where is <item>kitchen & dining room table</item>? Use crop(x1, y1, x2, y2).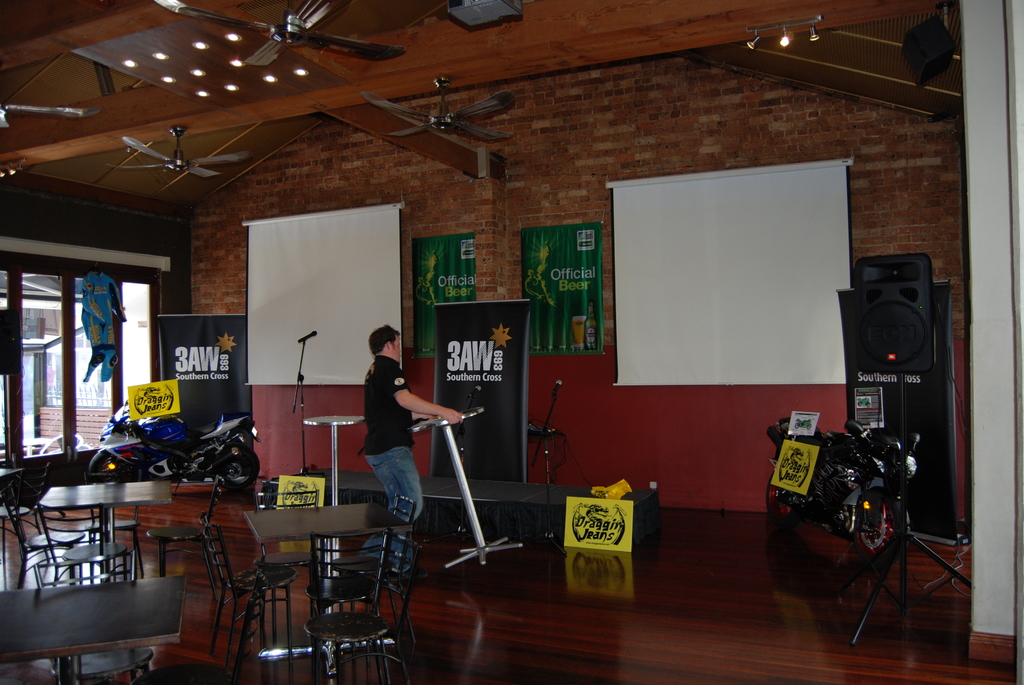
crop(8, 461, 211, 656).
